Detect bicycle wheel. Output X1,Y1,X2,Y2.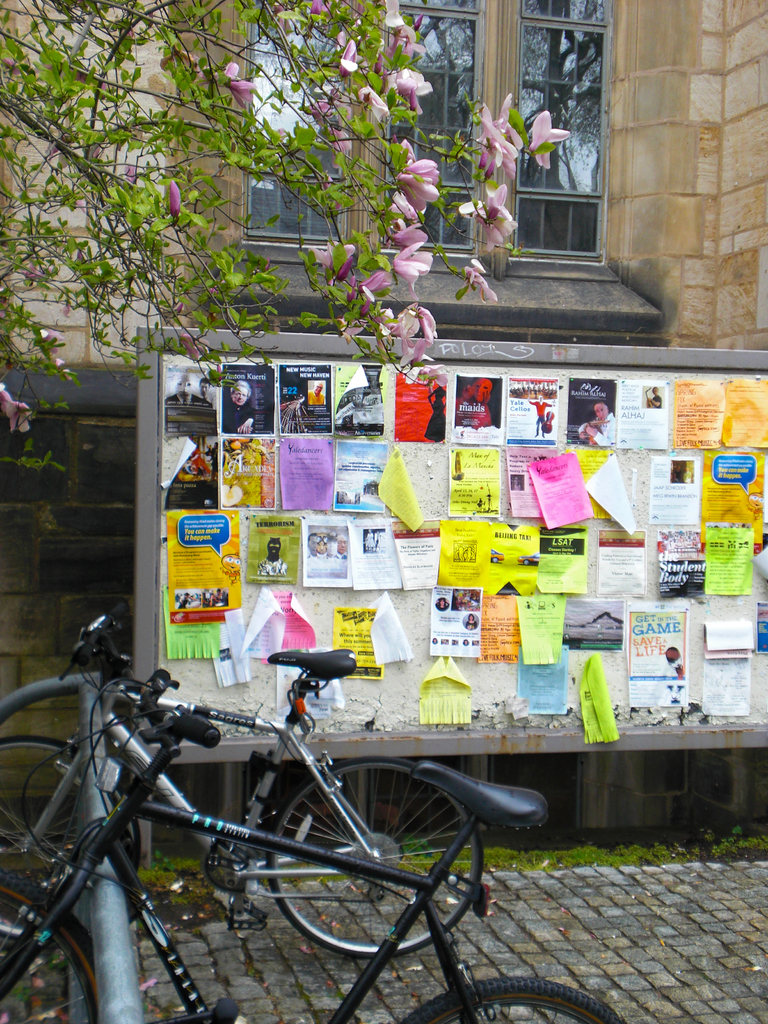
0,736,140,946.
